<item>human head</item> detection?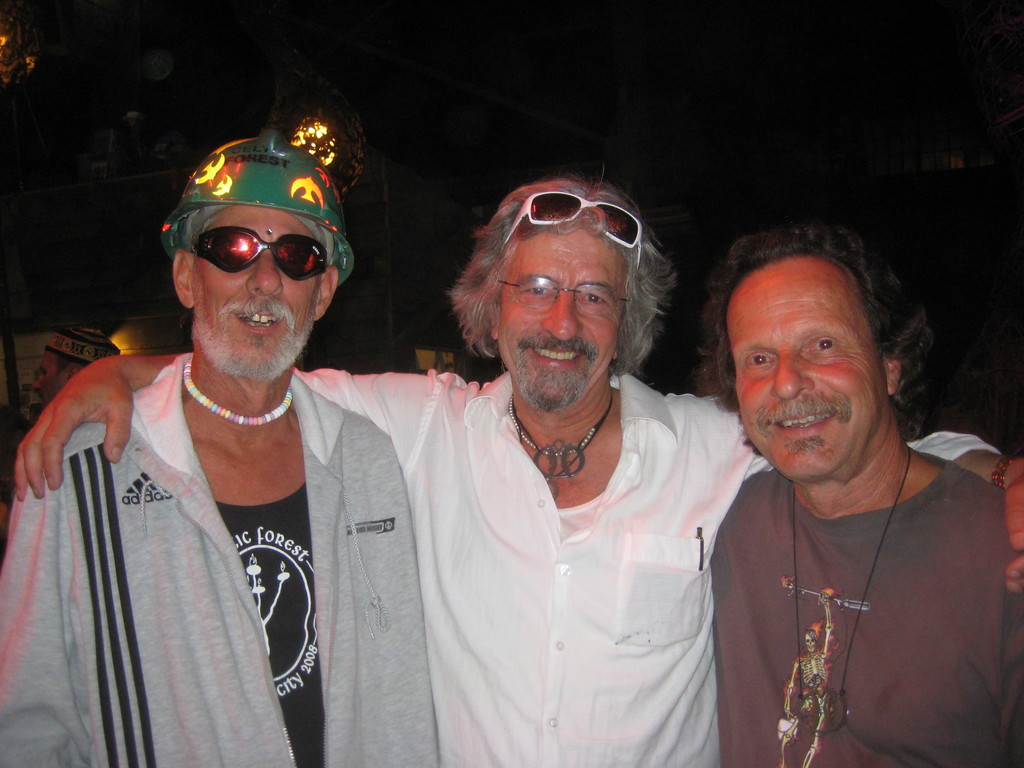
[471, 176, 642, 417]
